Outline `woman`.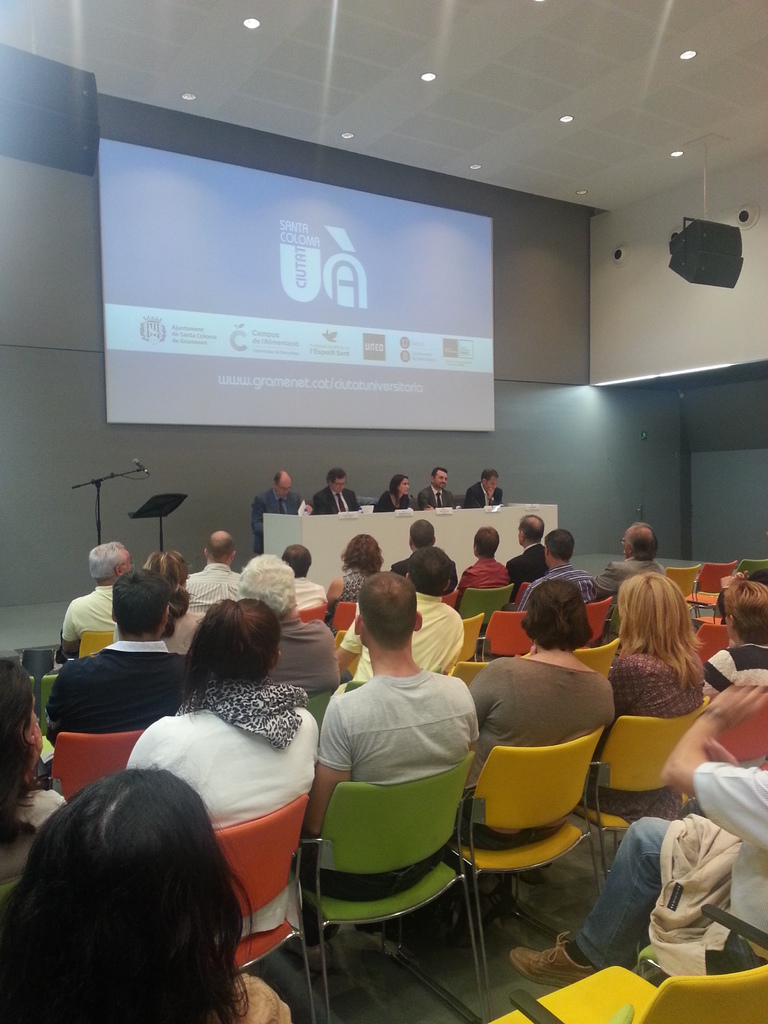
Outline: (328, 536, 389, 611).
